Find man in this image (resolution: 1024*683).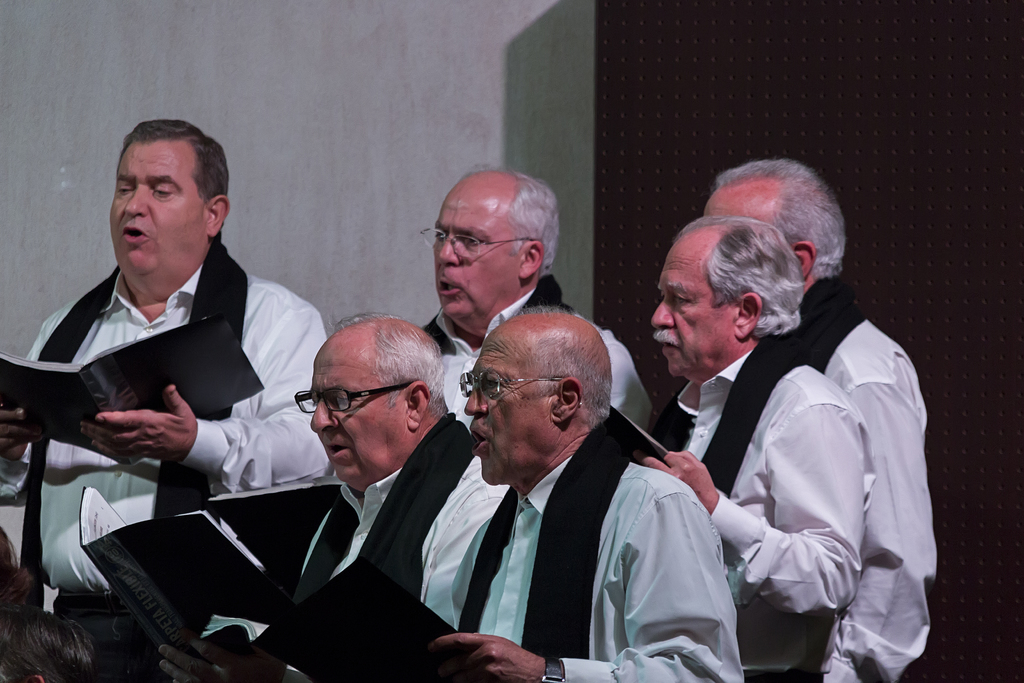
<region>0, 115, 328, 682</region>.
